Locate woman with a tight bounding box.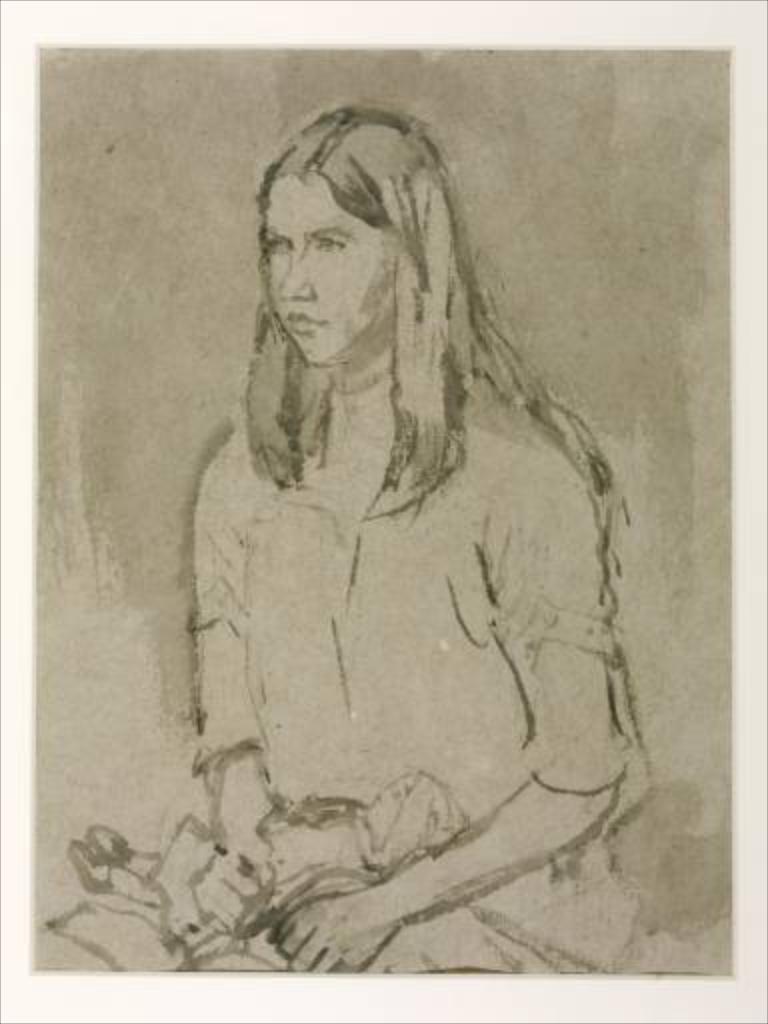
(122, 100, 656, 944).
